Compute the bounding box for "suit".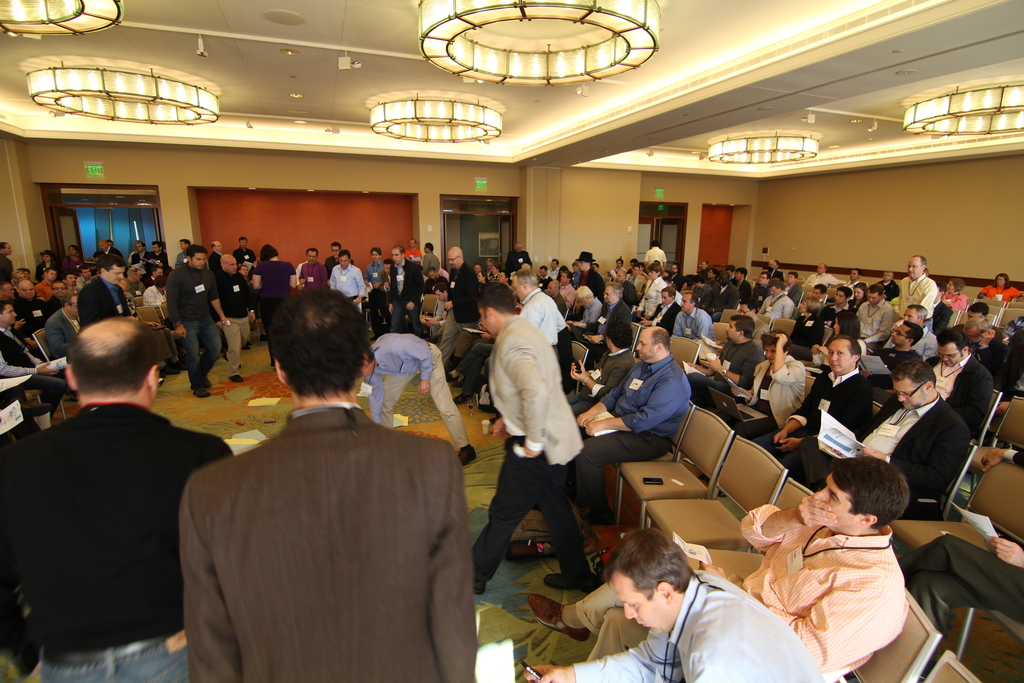
(left=641, top=299, right=683, bottom=336).
